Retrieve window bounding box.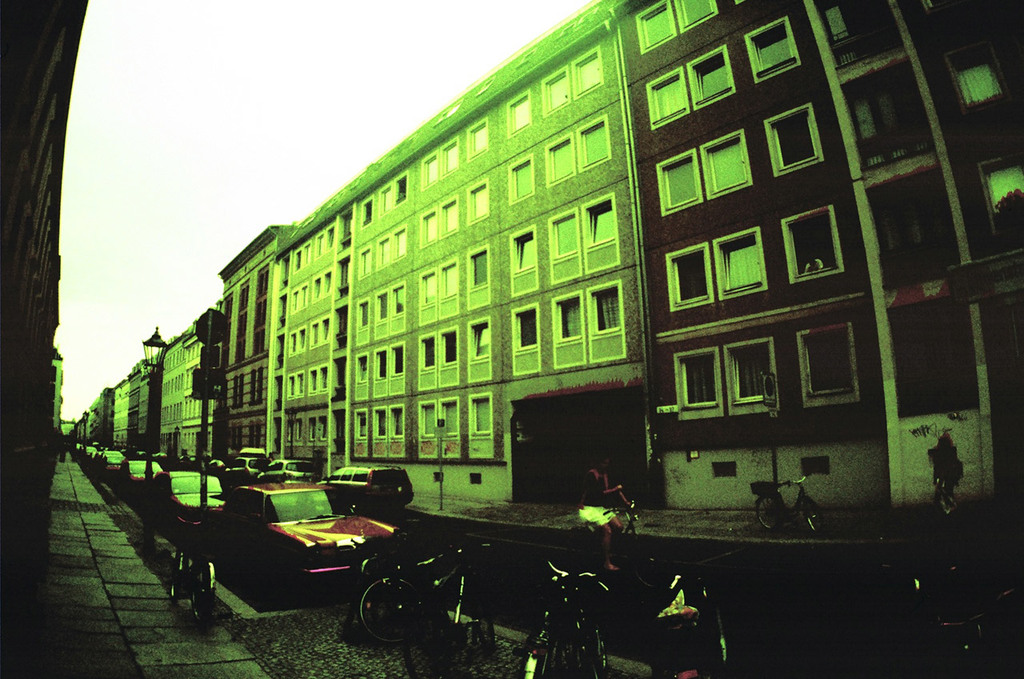
Bounding box: l=723, t=337, r=776, b=415.
